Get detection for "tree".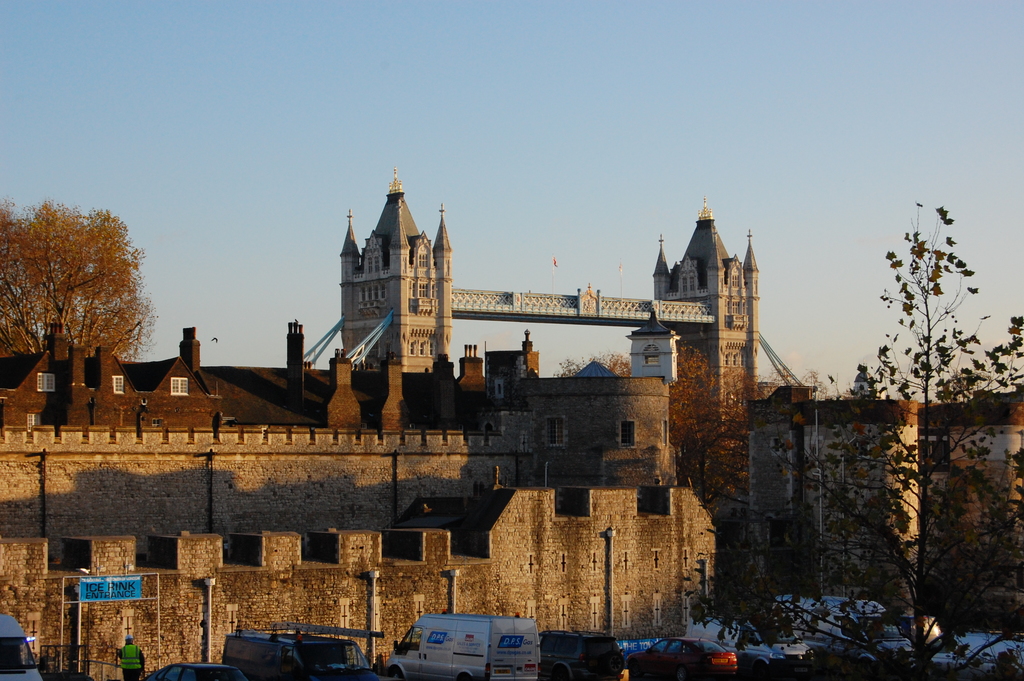
Detection: region(661, 346, 755, 534).
